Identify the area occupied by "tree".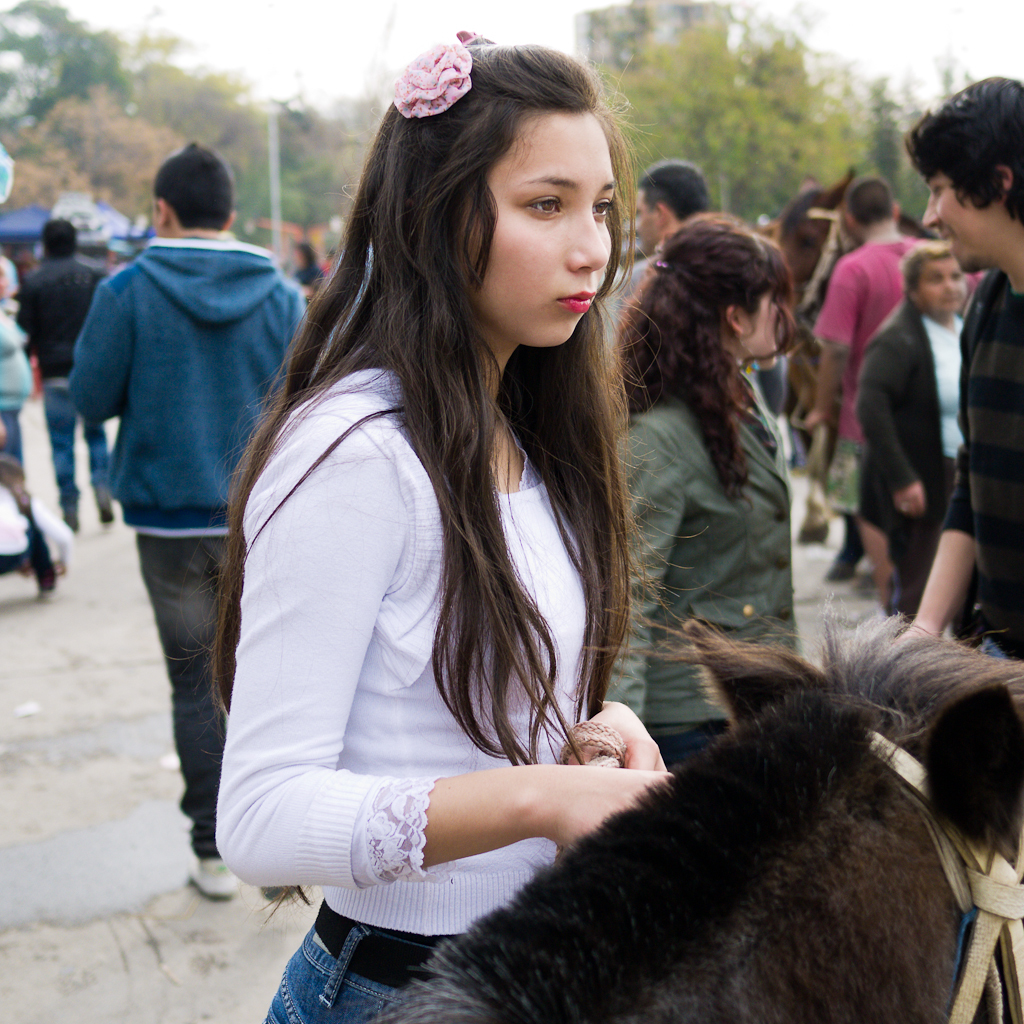
Area: [x1=112, y1=11, x2=270, y2=141].
